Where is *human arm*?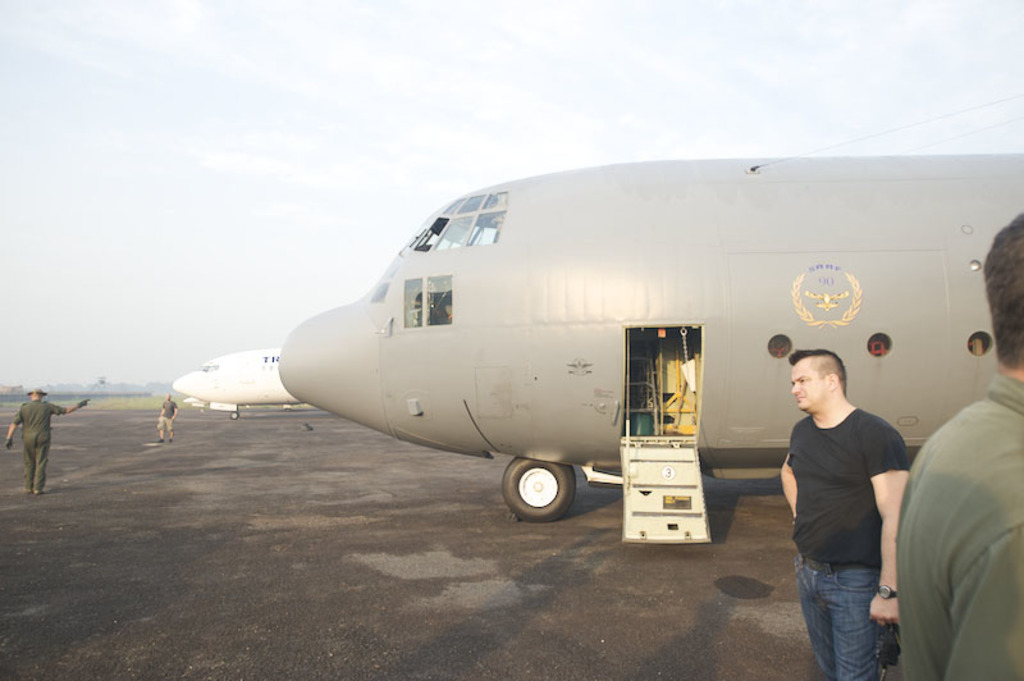
863 419 910 614.
